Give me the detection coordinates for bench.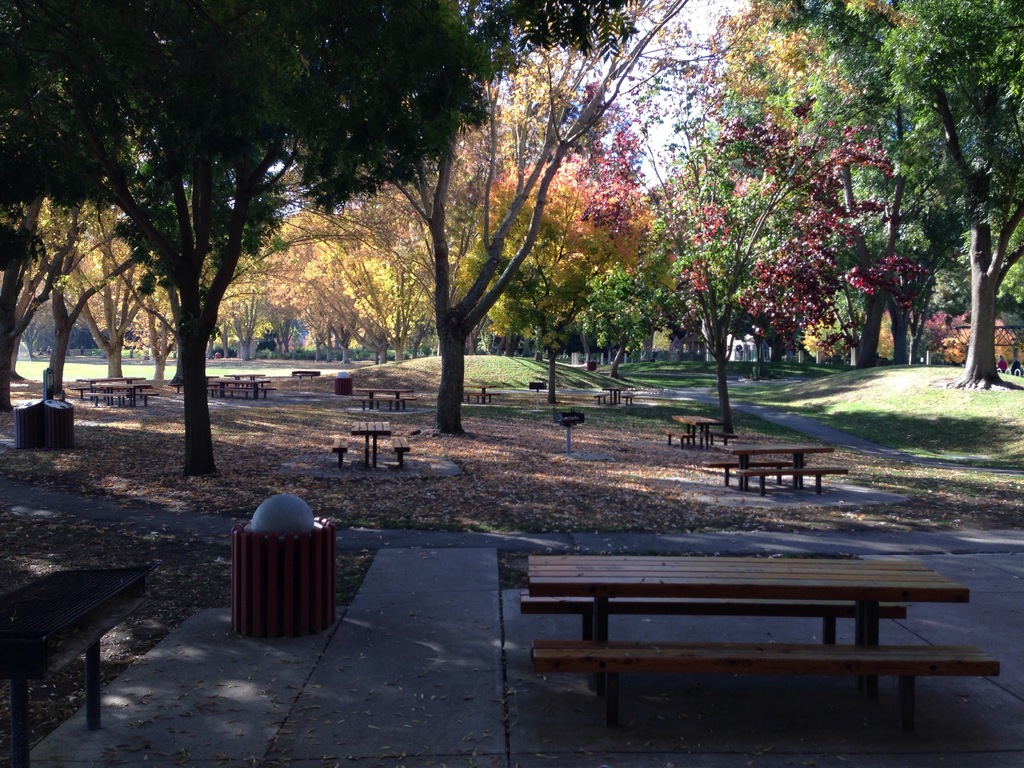
83,385,159,408.
